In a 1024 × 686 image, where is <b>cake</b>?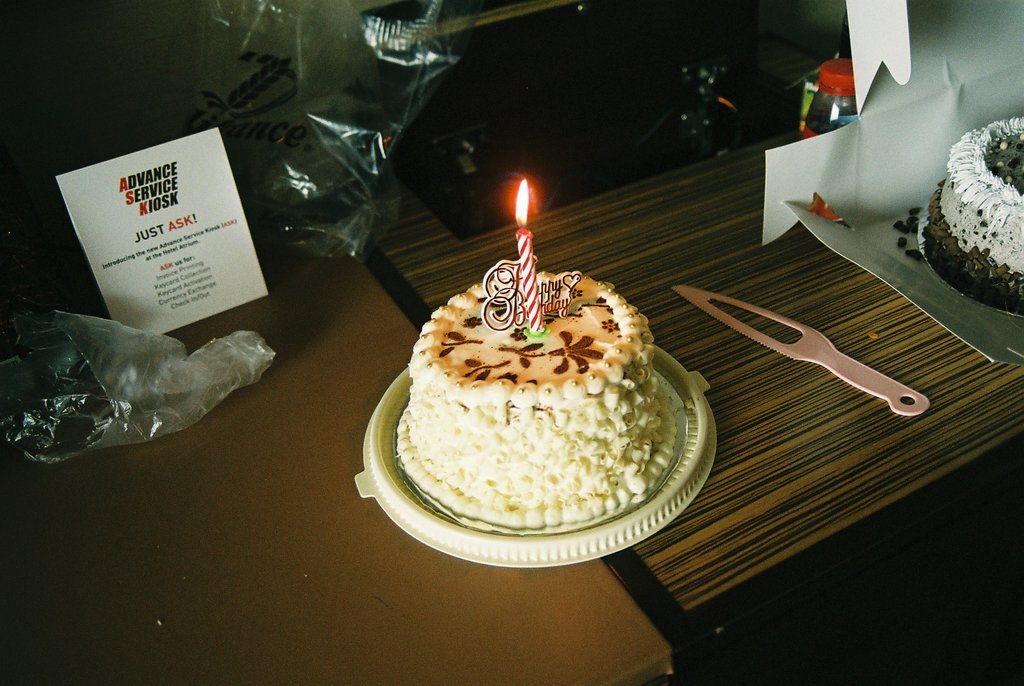
[left=396, top=269, right=671, bottom=527].
